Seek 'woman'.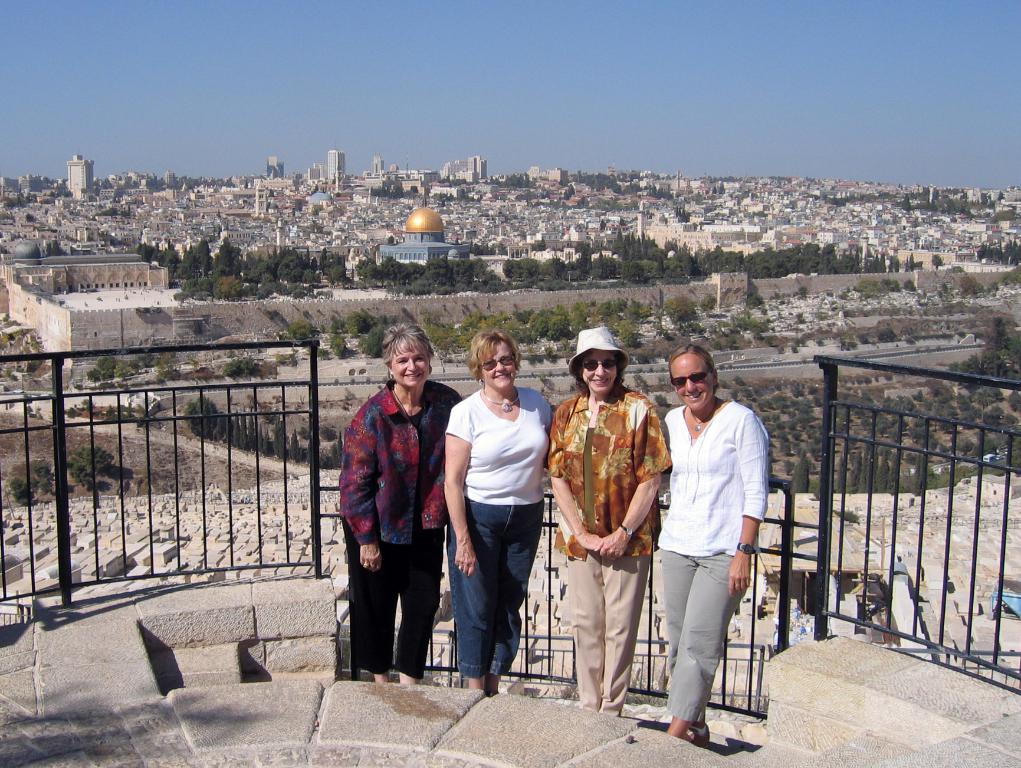
pyautogui.locateOnScreen(339, 319, 461, 683).
